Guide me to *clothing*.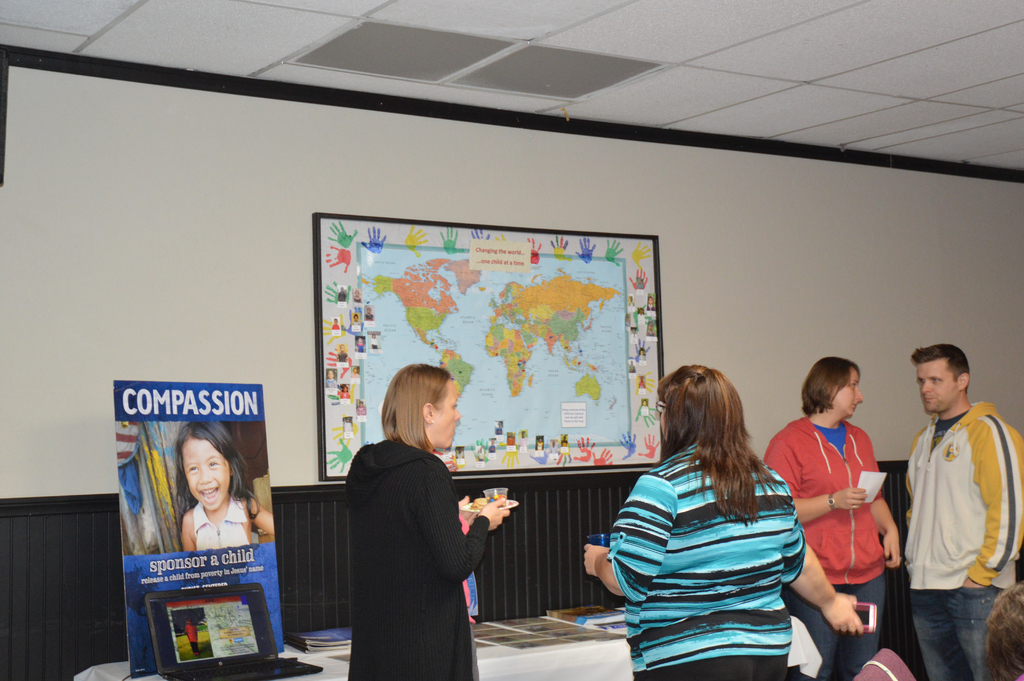
Guidance: bbox=[344, 427, 485, 680].
